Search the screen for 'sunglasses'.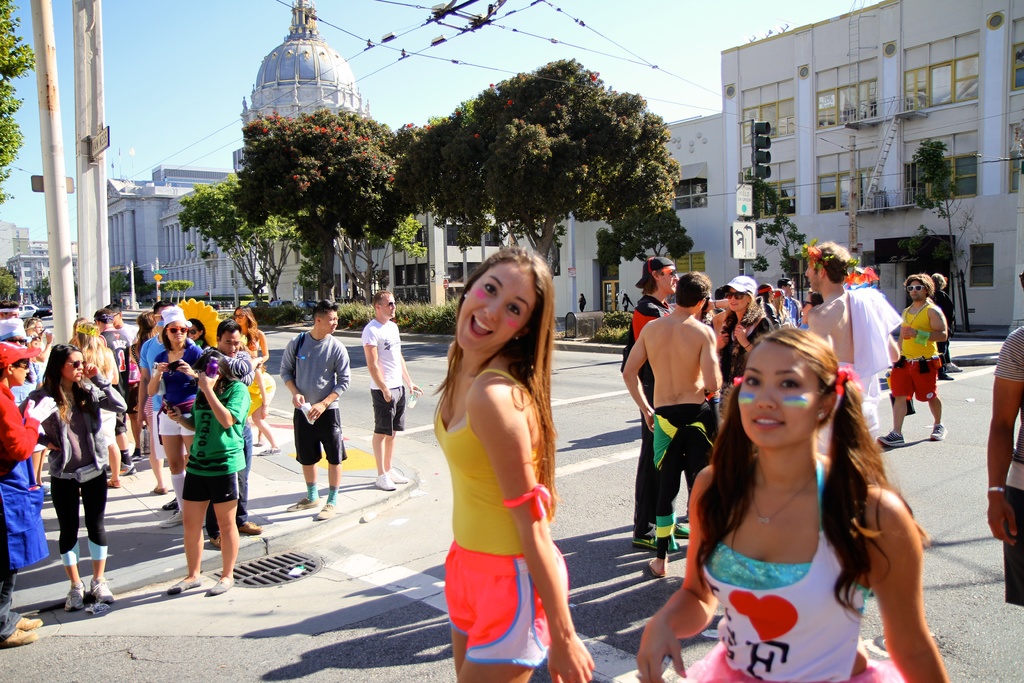
Found at (164,324,190,334).
